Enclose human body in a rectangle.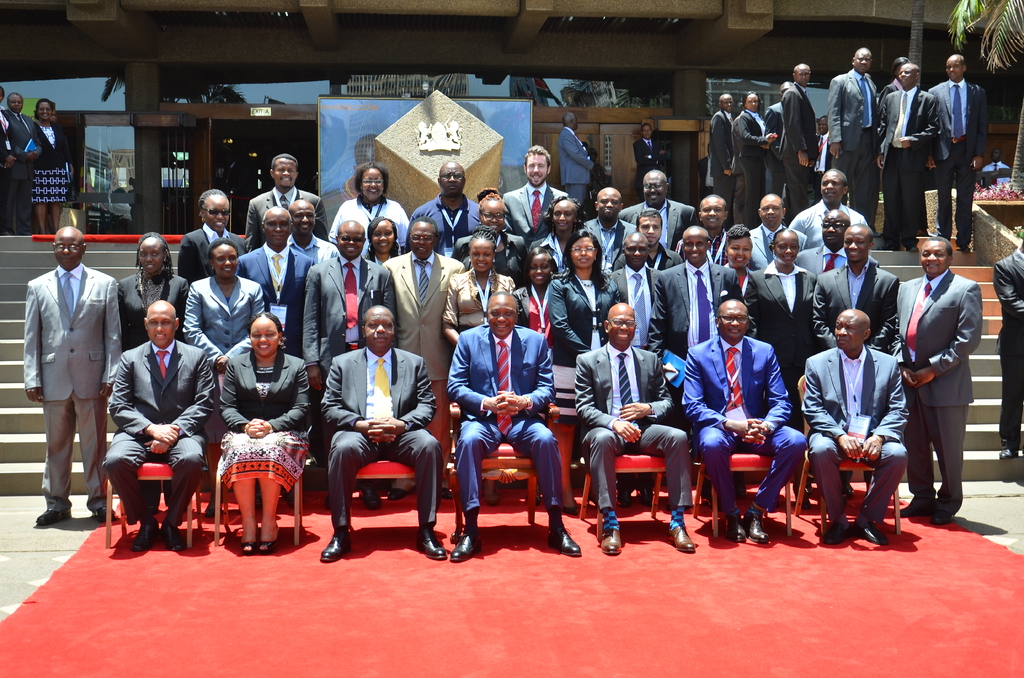
[438, 318, 564, 516].
